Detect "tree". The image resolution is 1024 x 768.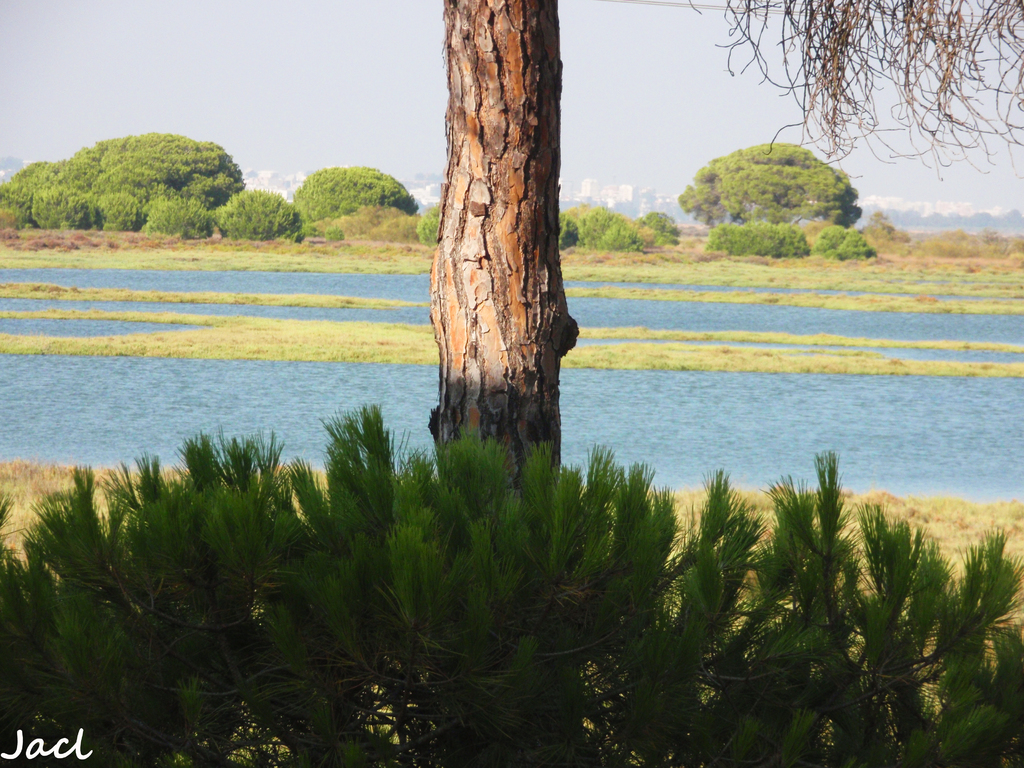
crop(684, 0, 1022, 185).
